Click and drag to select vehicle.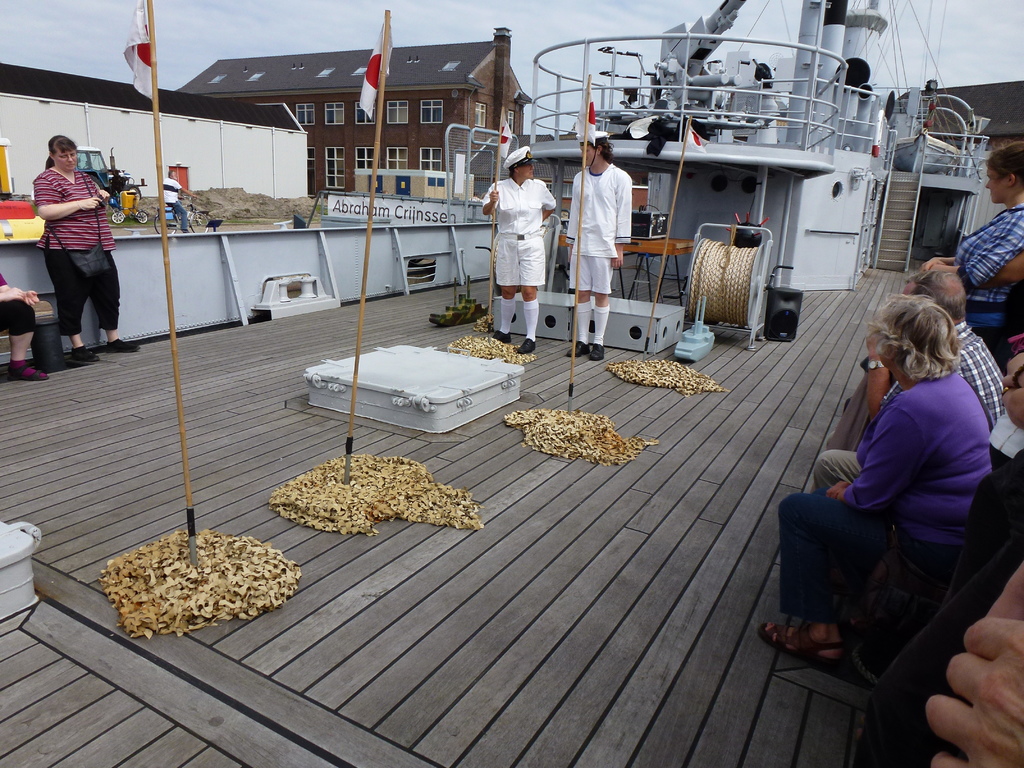
Selection: {"left": 0, "top": 133, "right": 44, "bottom": 243}.
